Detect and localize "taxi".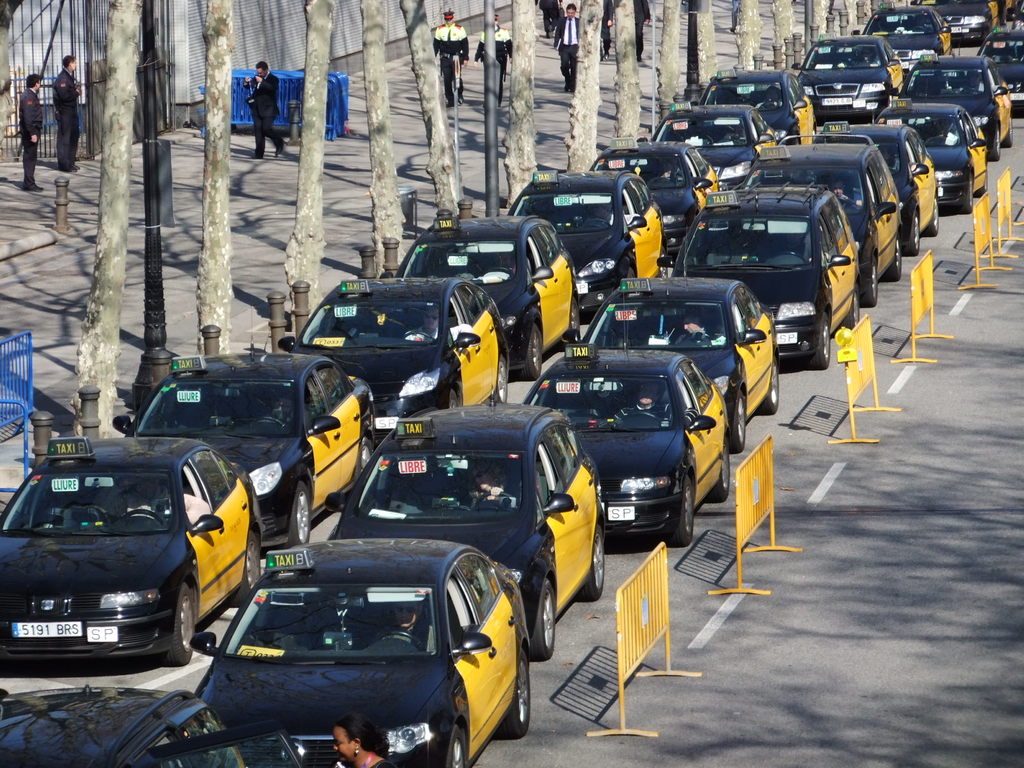
Localized at bbox=[870, 101, 994, 207].
